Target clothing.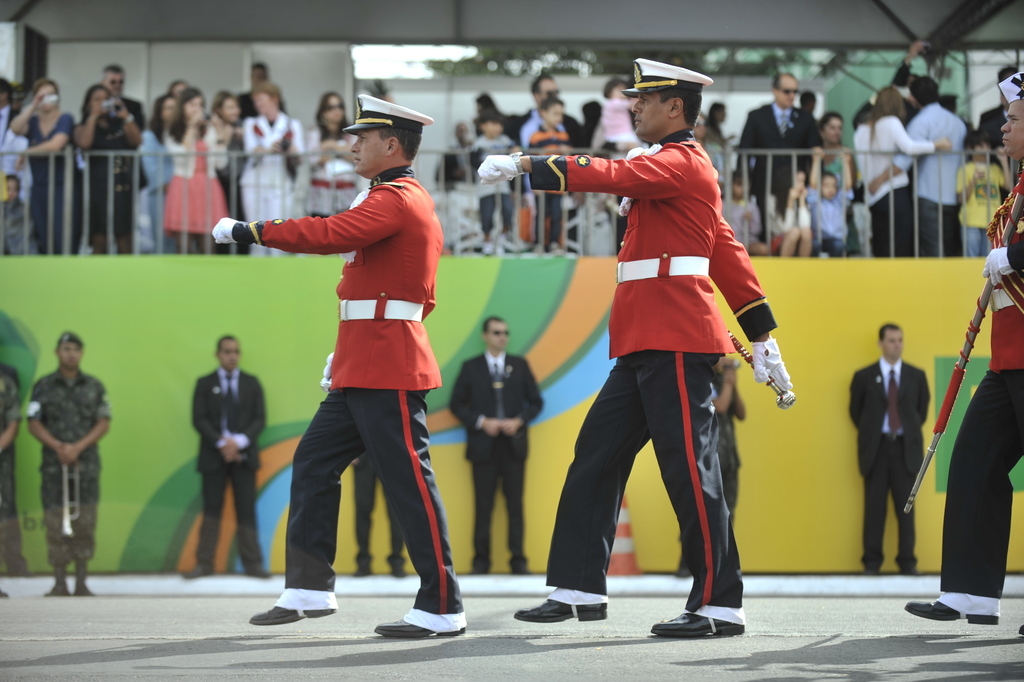
Target region: detection(230, 161, 467, 610).
